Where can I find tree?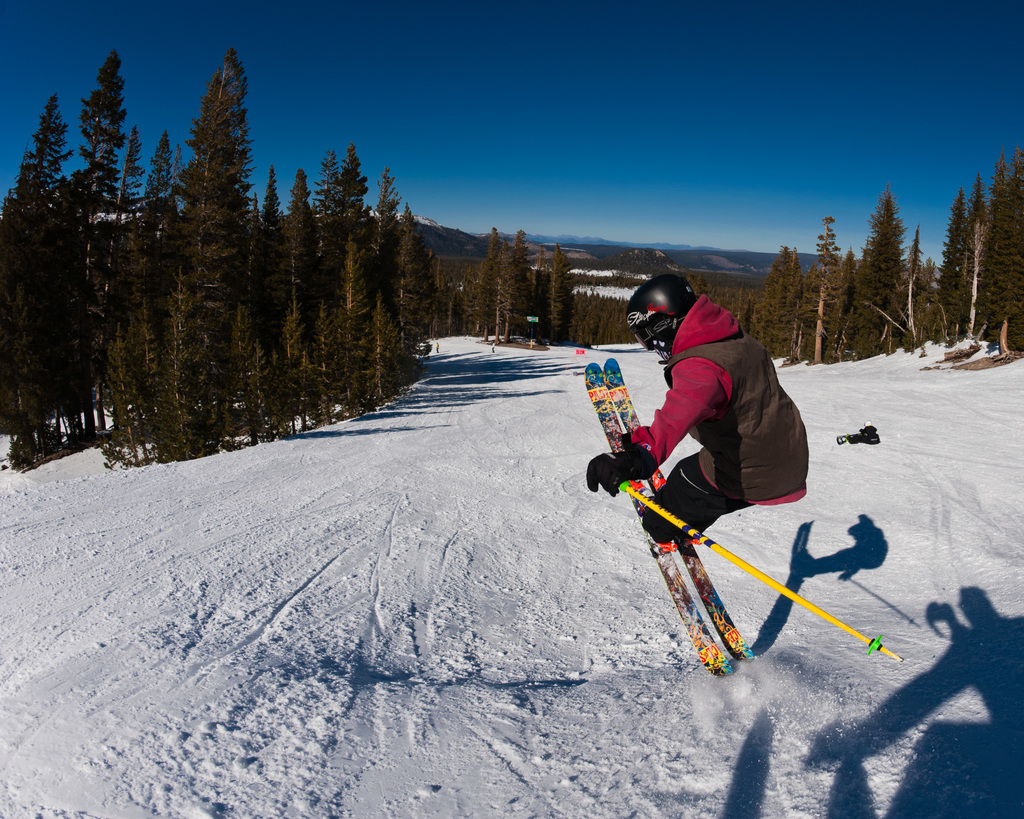
You can find it at region(144, 27, 266, 392).
